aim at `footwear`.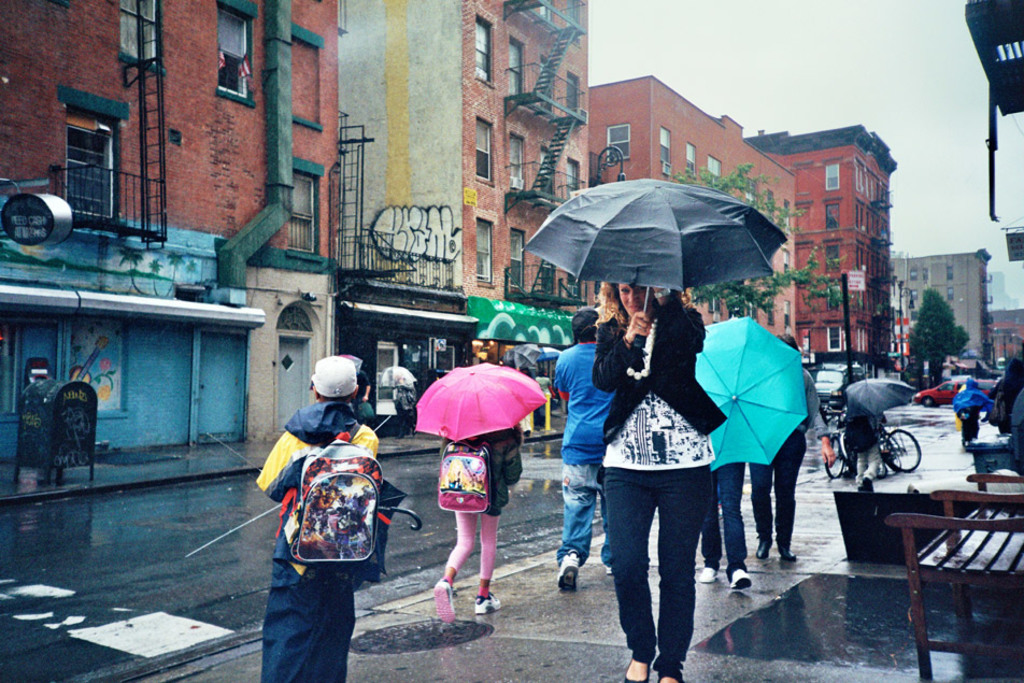
Aimed at locate(757, 533, 769, 560).
